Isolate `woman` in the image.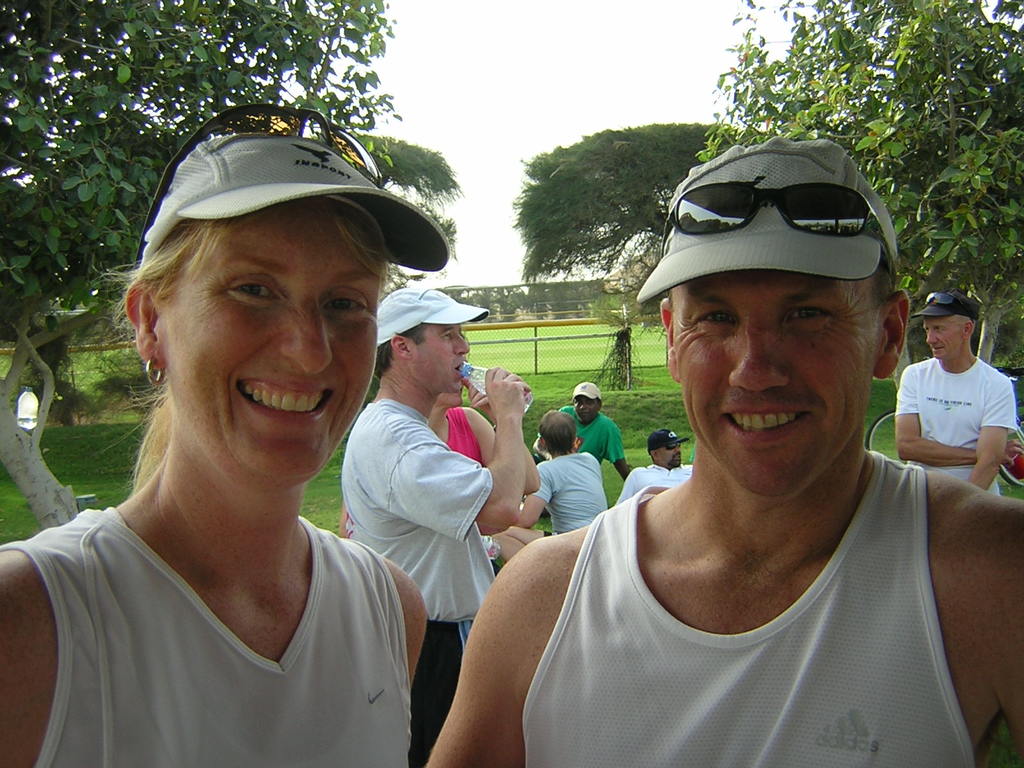
Isolated region: [x1=337, y1=378, x2=537, y2=538].
